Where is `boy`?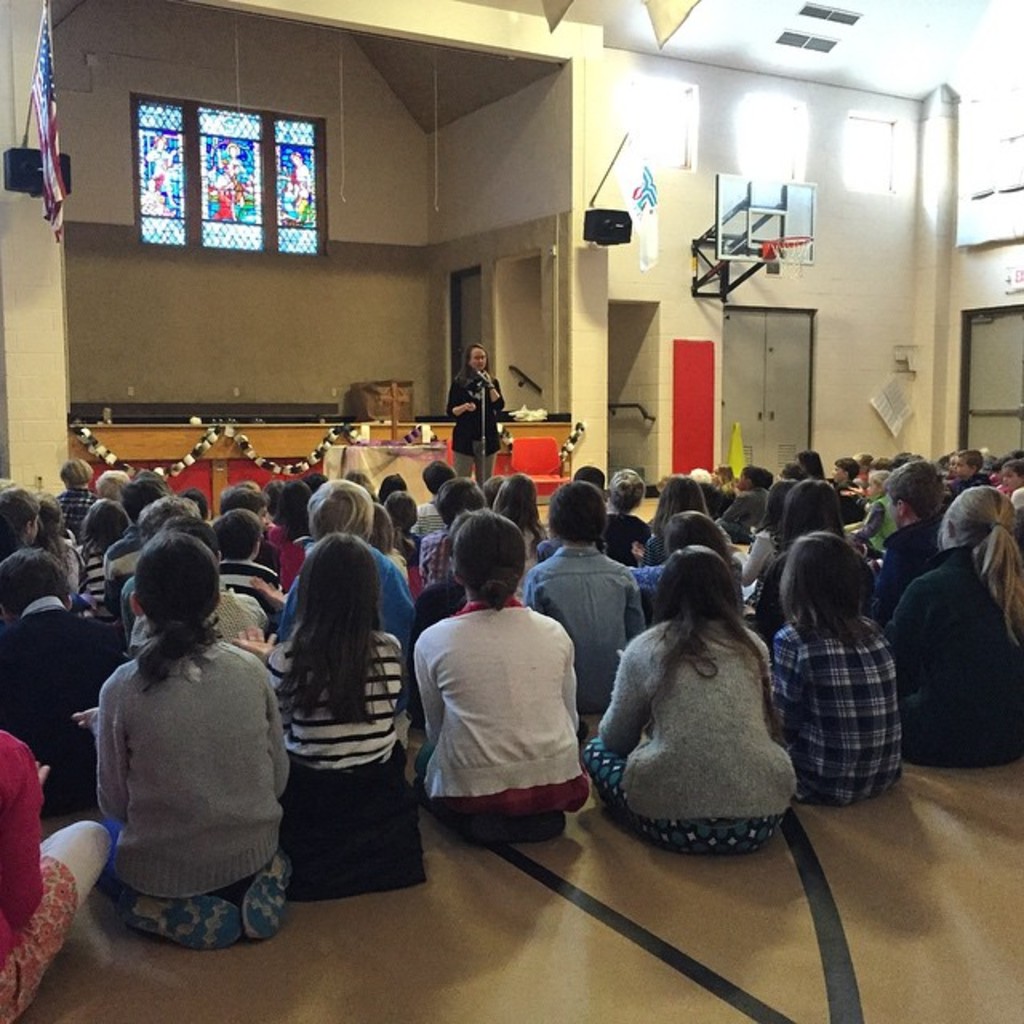
crop(0, 547, 128, 816).
